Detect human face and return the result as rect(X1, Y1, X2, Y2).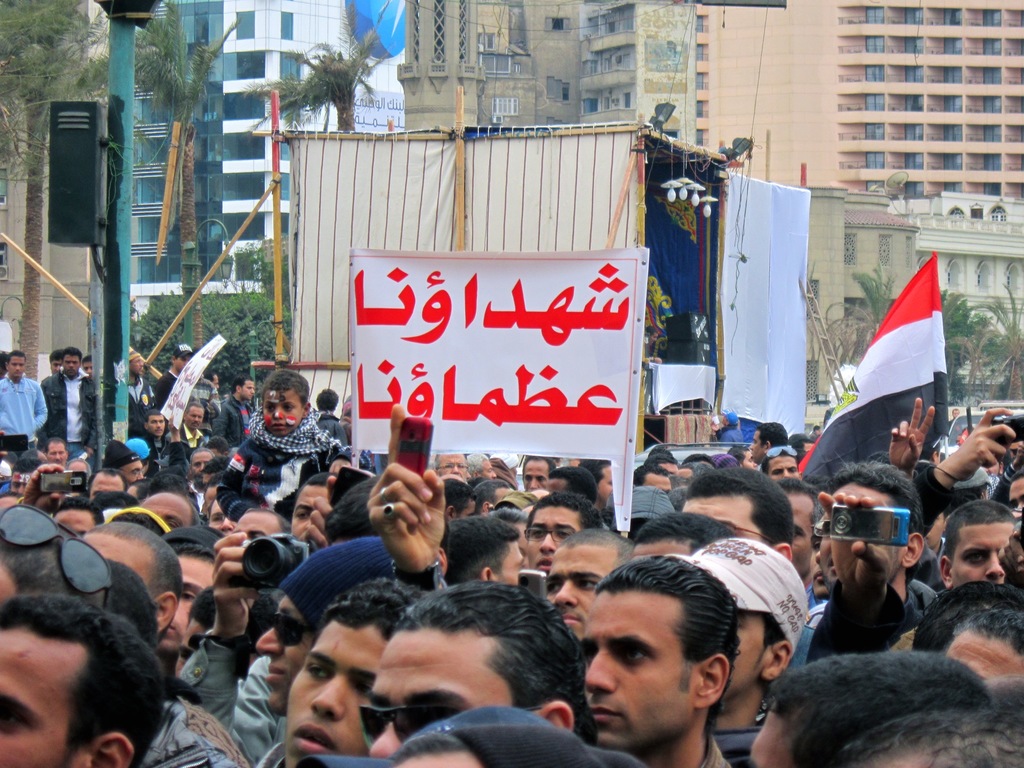
rect(1009, 476, 1023, 508).
